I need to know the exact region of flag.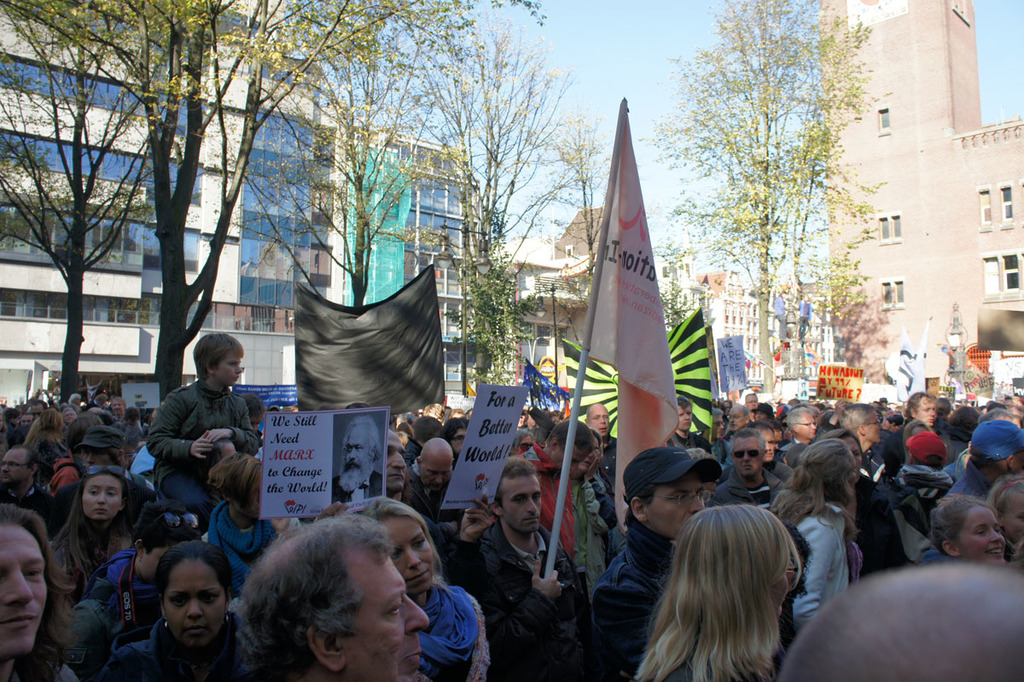
Region: <bbox>775, 290, 788, 340</bbox>.
